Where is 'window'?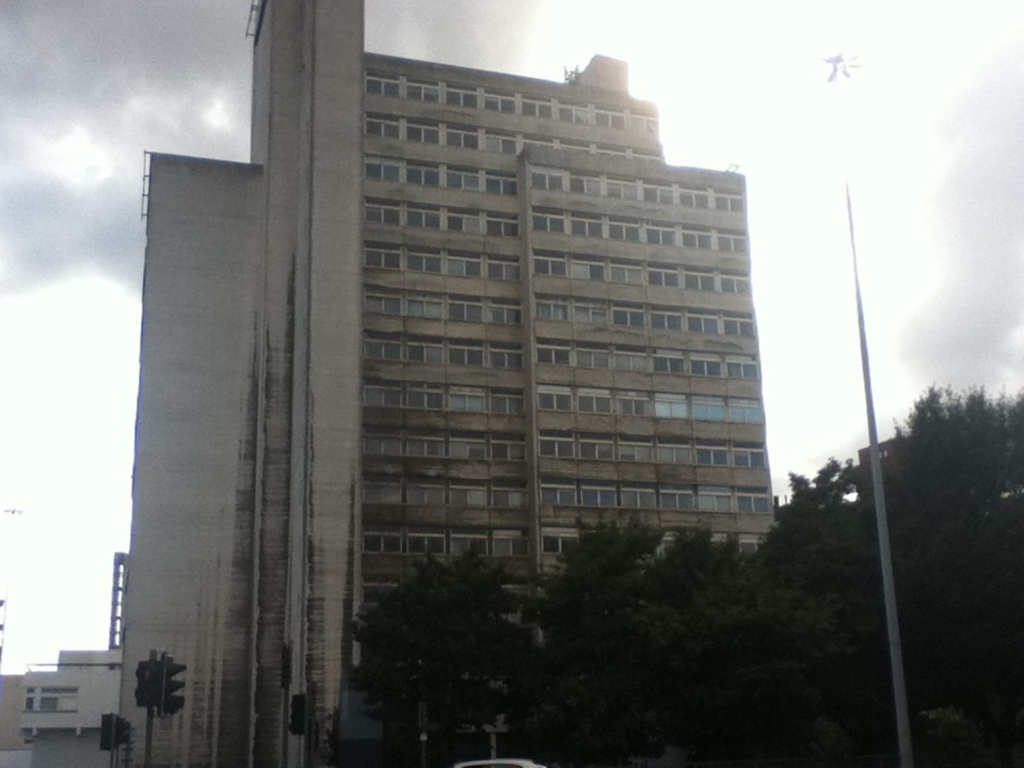
region(694, 398, 725, 423).
